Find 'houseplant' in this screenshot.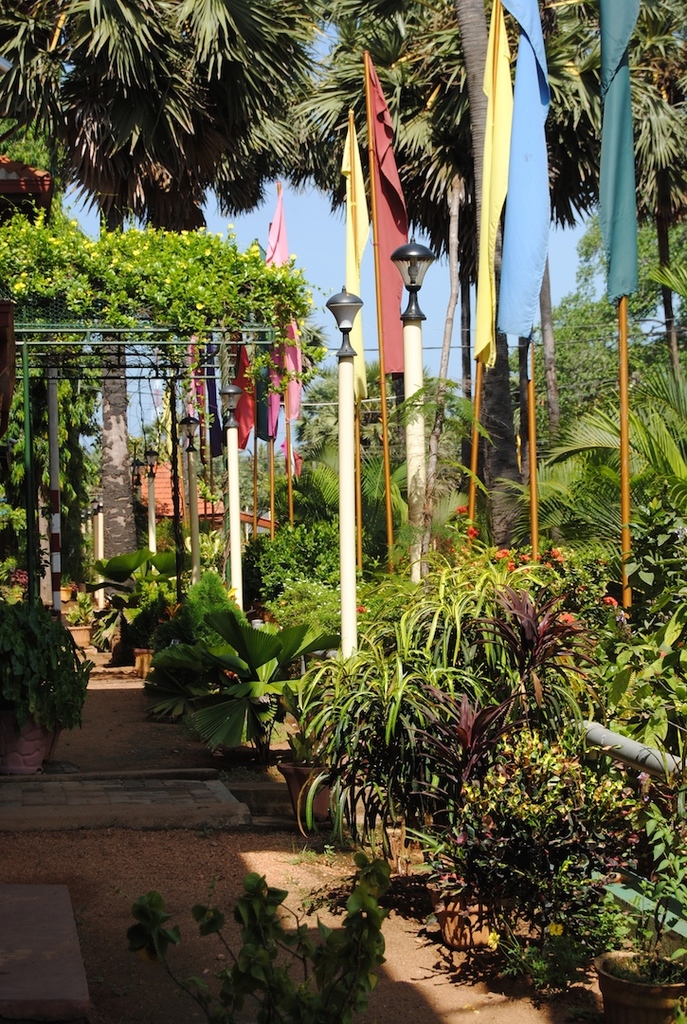
The bounding box for 'houseplant' is bbox(0, 592, 86, 769).
